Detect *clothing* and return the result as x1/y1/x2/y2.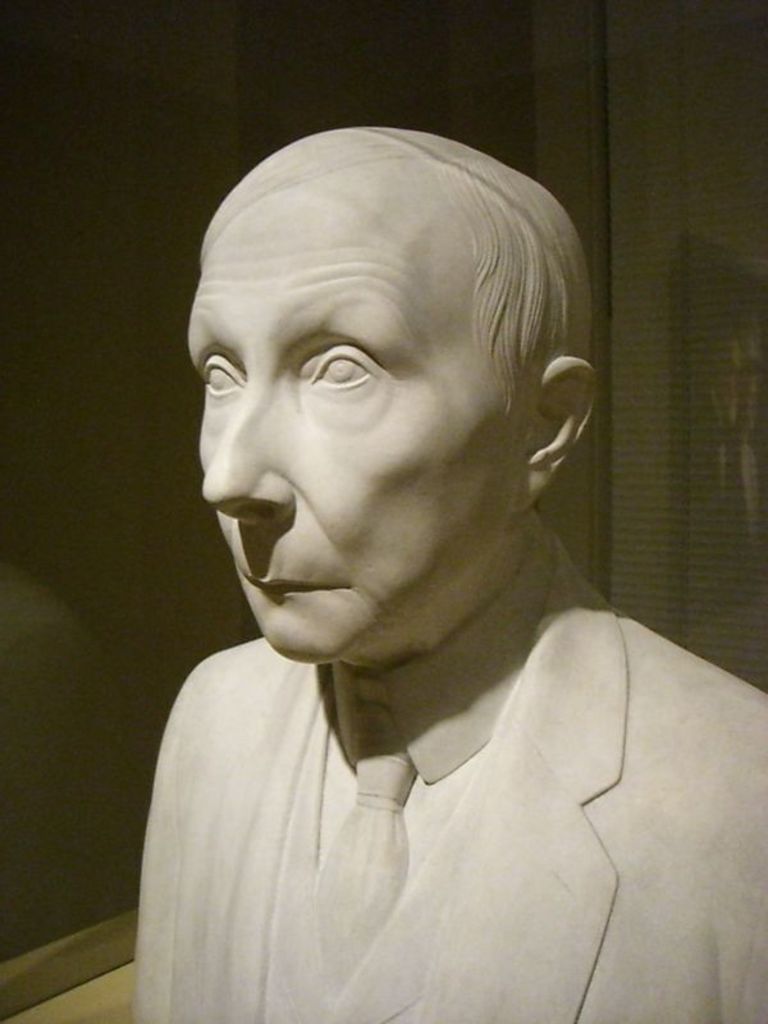
132/541/767/1023.
